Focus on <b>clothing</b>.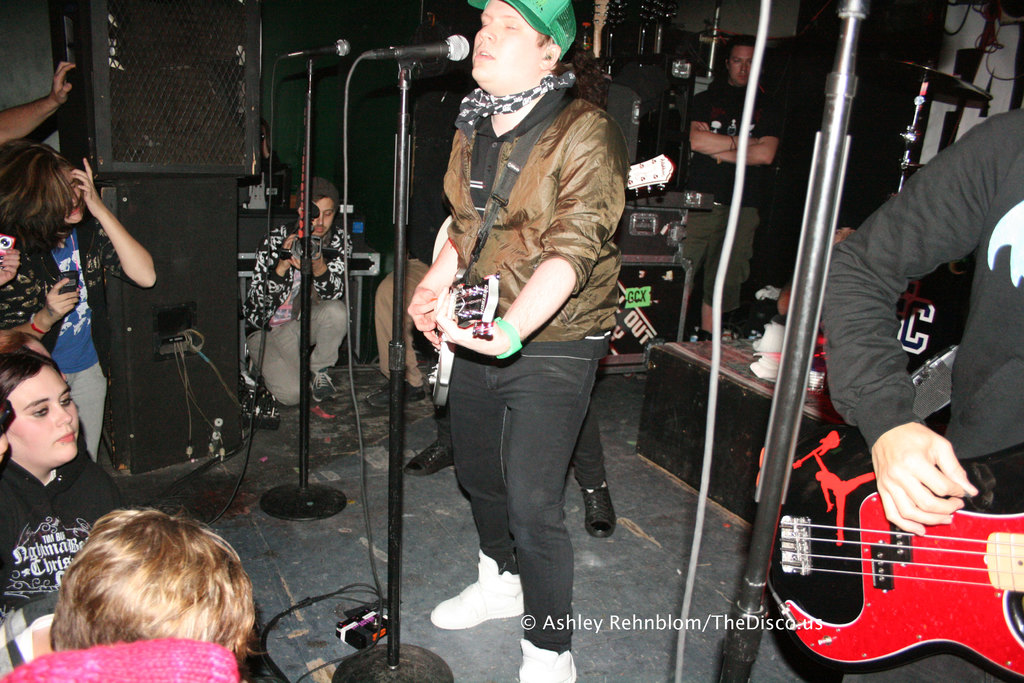
Focused at pyautogui.locateOnScreen(36, 216, 152, 454).
